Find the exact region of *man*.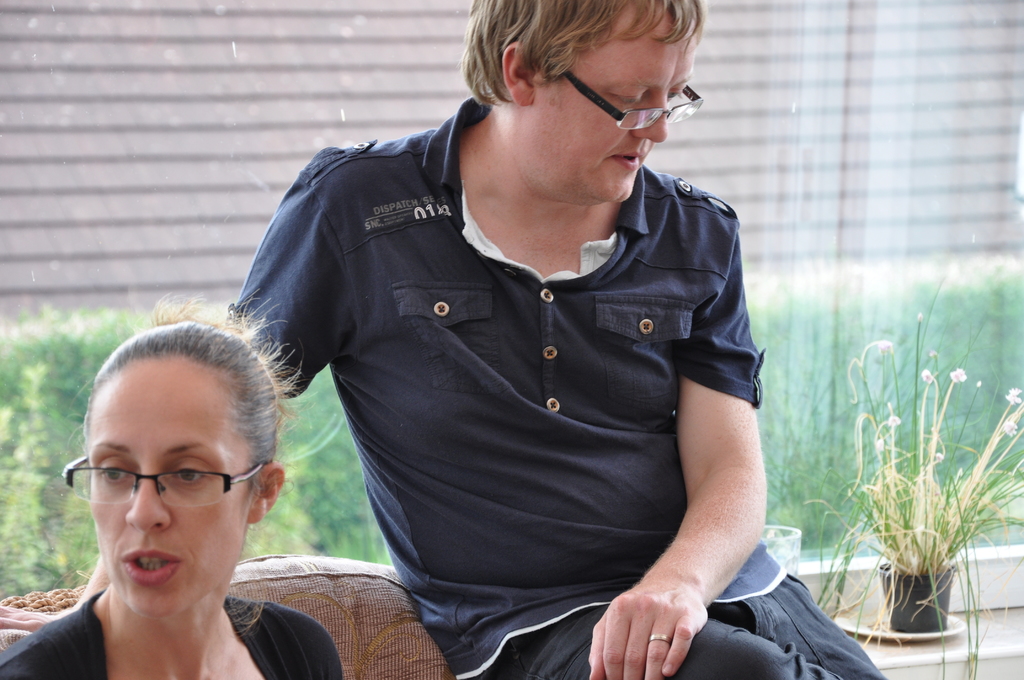
Exact region: [x1=193, y1=0, x2=787, y2=657].
